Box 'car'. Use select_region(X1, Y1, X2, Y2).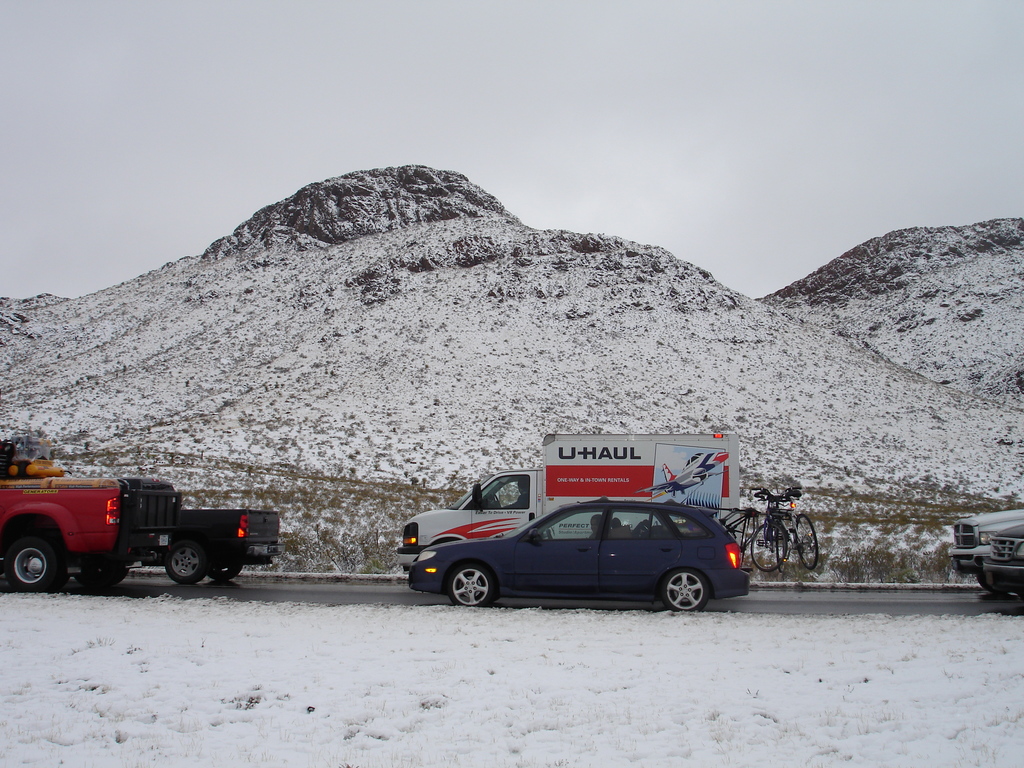
select_region(175, 505, 271, 590).
